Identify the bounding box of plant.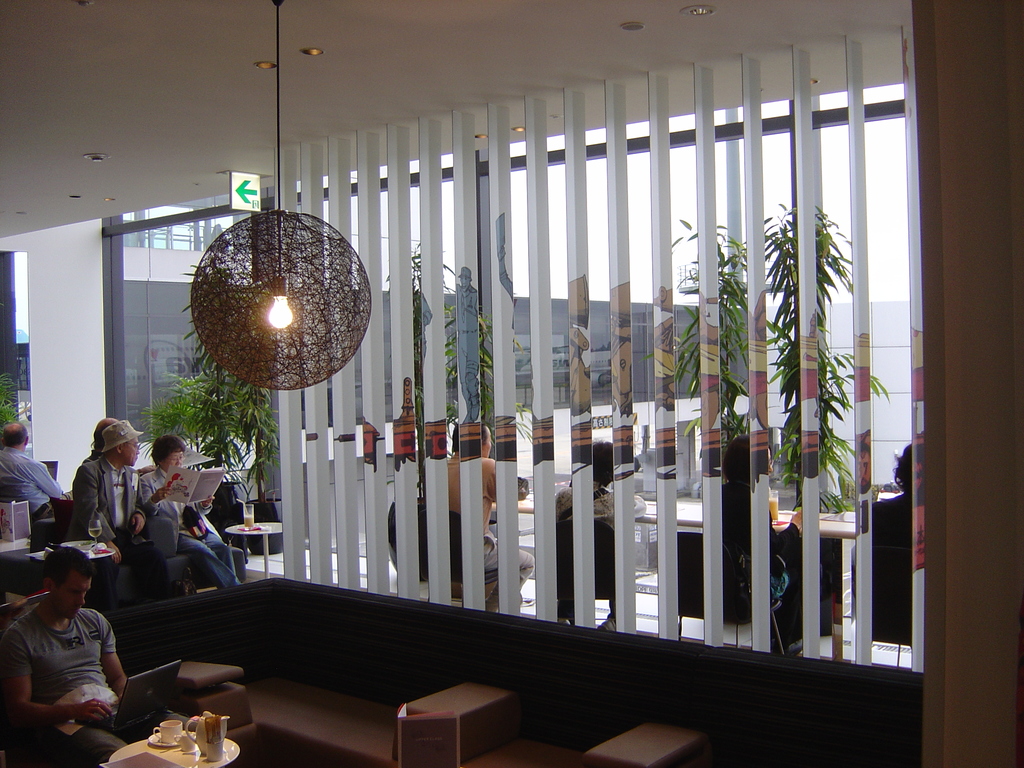
376 220 507 490.
